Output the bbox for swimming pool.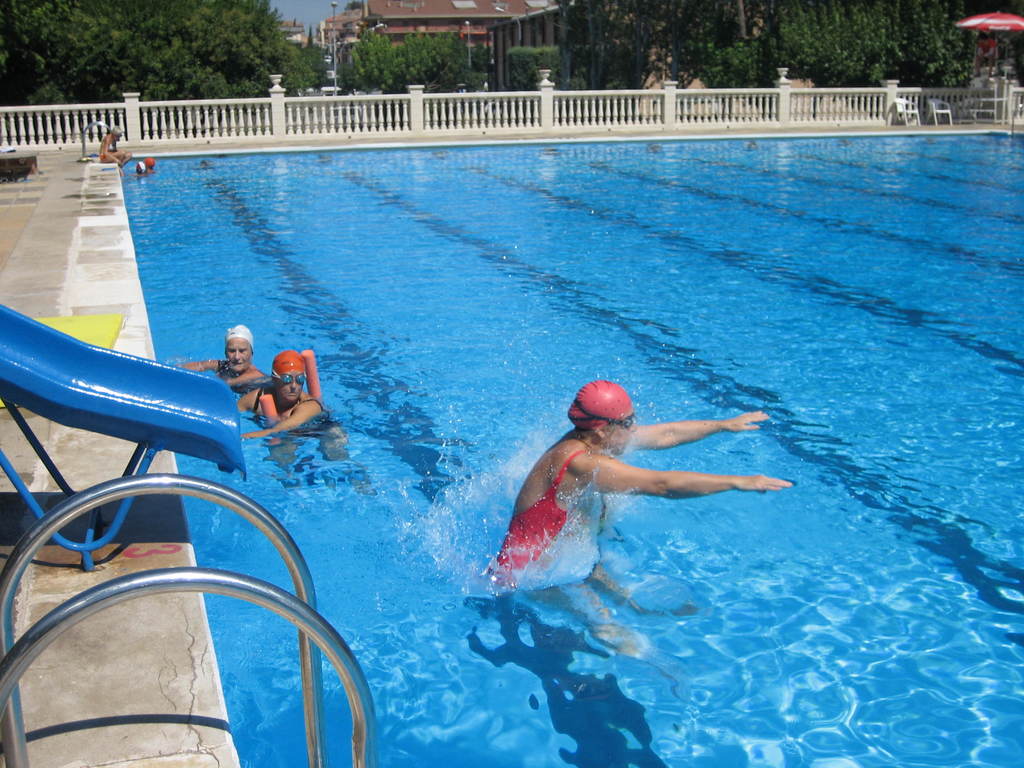
rect(0, 127, 1023, 767).
